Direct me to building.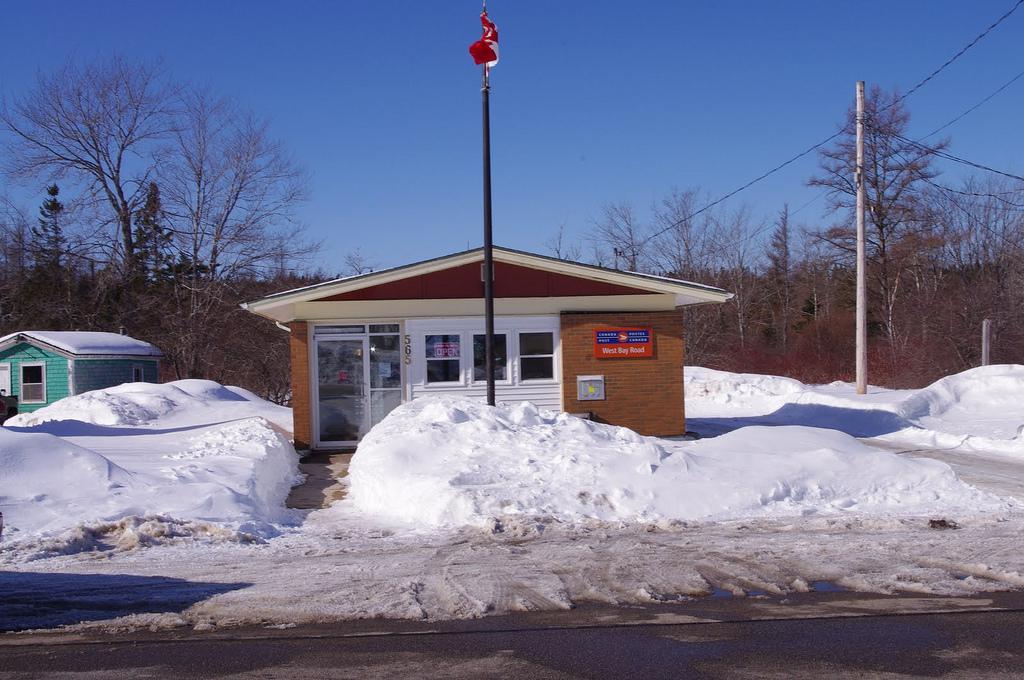
Direction: <region>239, 244, 730, 452</region>.
